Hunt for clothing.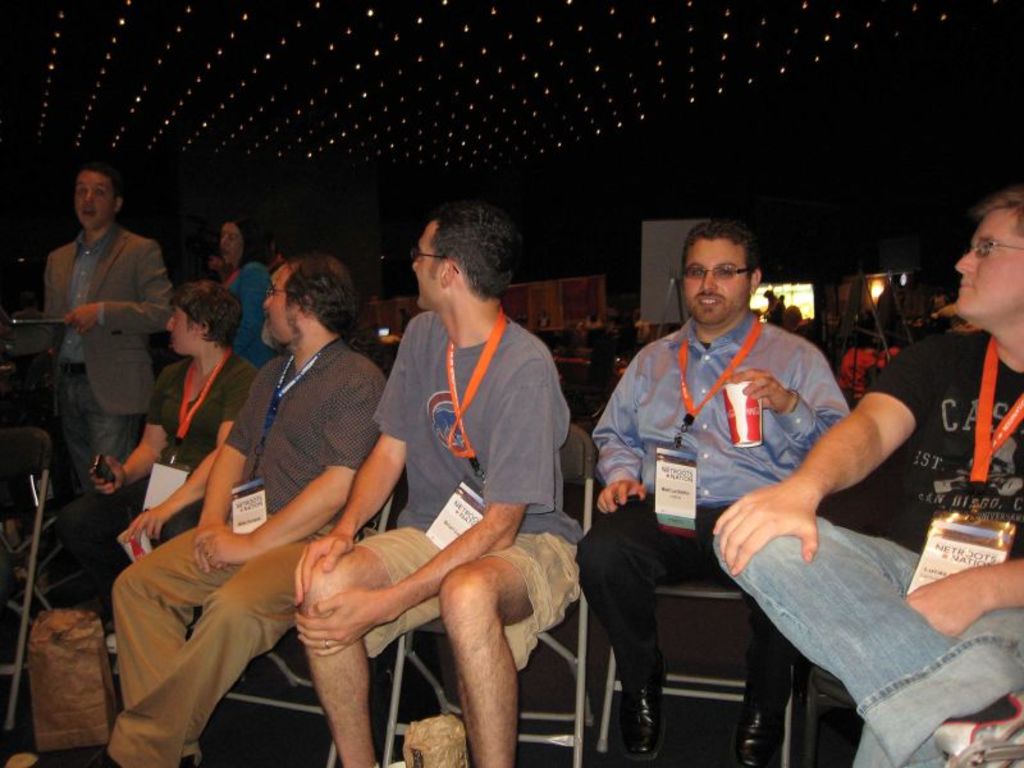
Hunted down at [598,305,863,724].
